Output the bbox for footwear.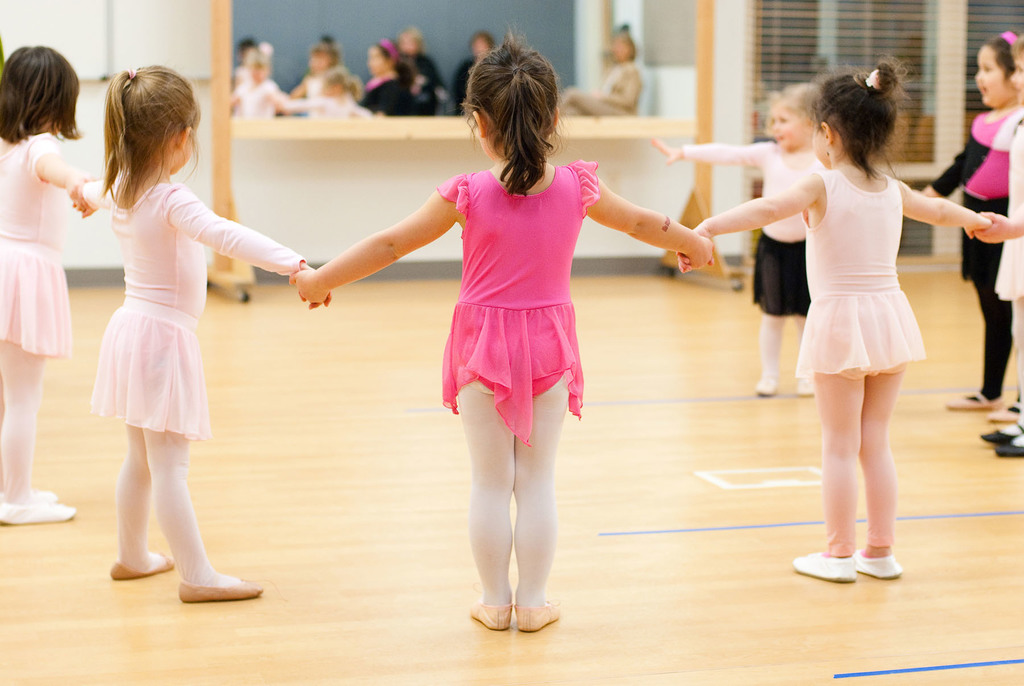
<box>175,572,260,604</box>.
